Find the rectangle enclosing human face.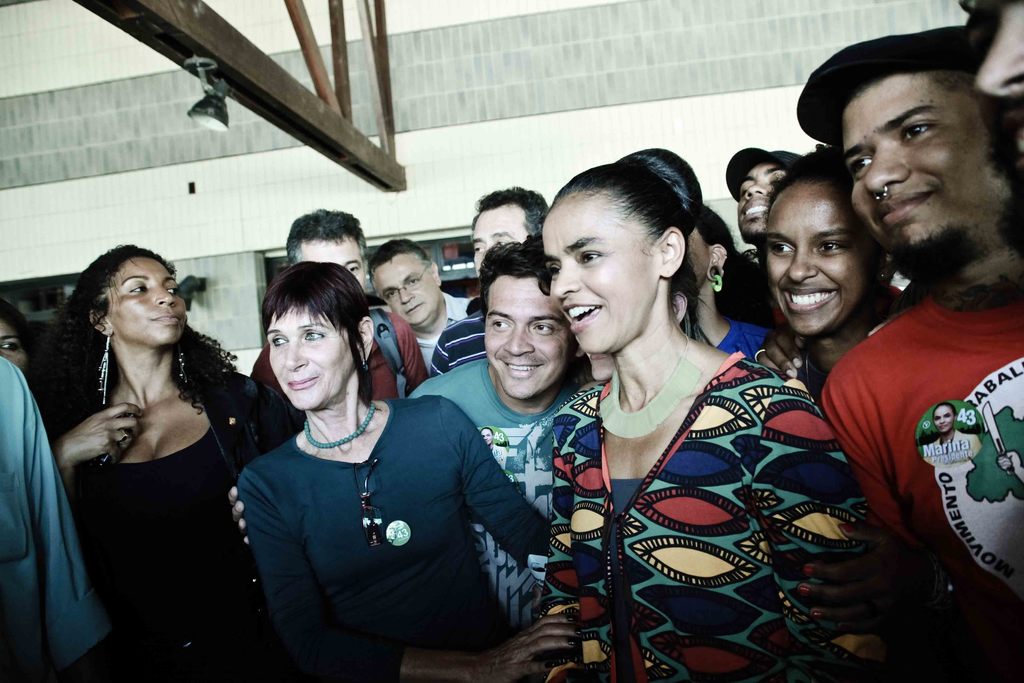
{"left": 268, "top": 304, "right": 360, "bottom": 412}.
